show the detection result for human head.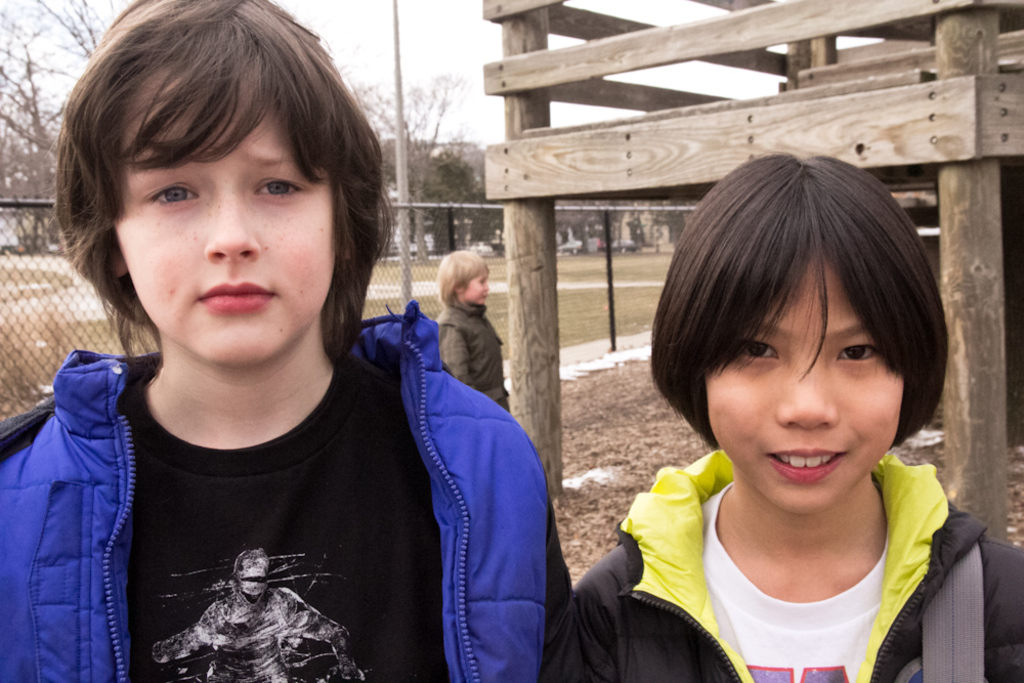
Rect(653, 161, 945, 476).
